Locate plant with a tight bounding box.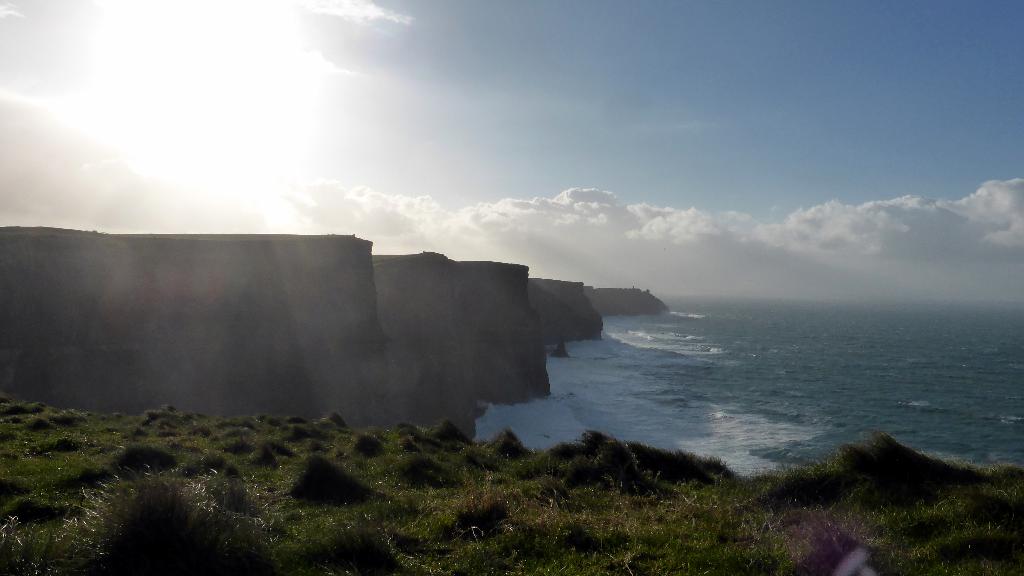
[531, 514, 604, 552].
